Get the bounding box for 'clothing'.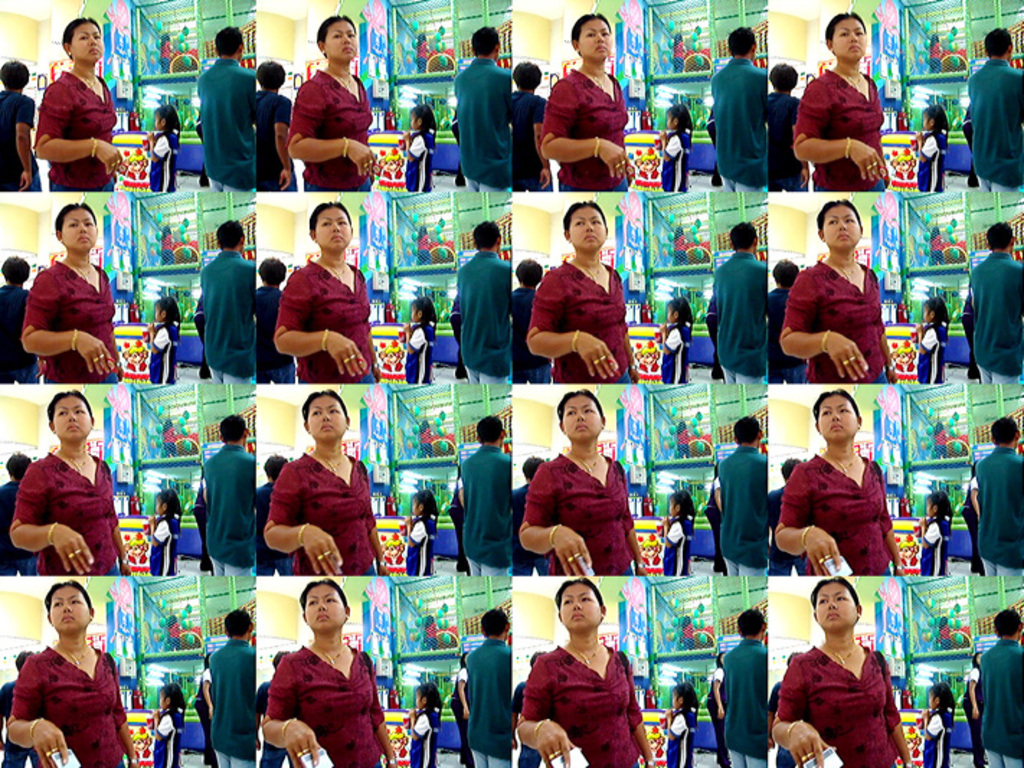
BBox(765, 481, 808, 575).
